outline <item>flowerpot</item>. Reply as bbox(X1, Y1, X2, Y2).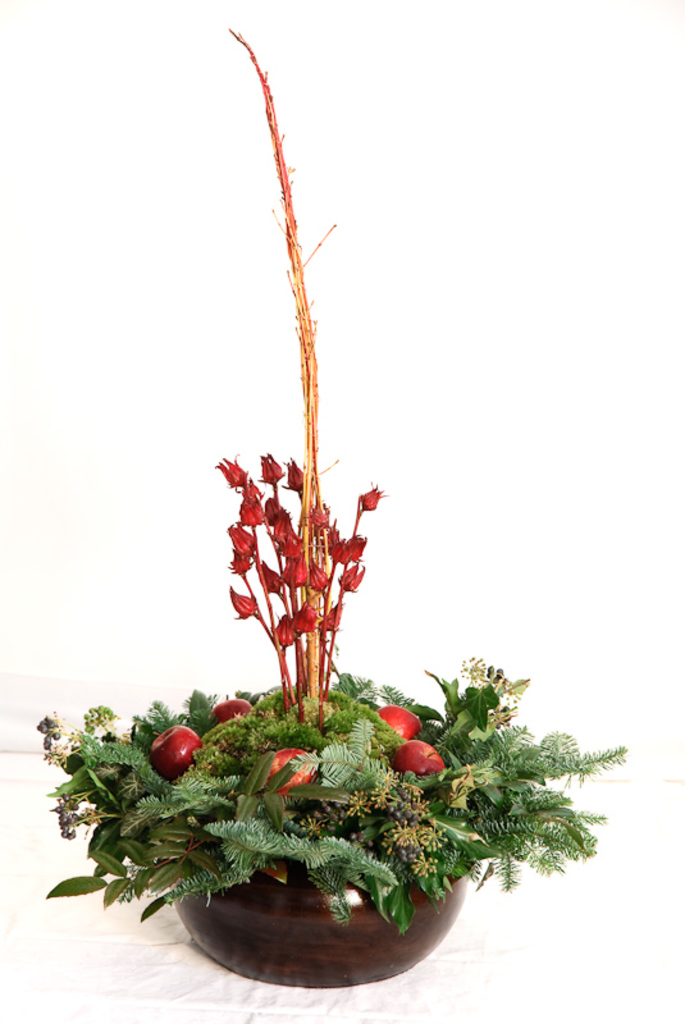
bbox(150, 710, 502, 970).
